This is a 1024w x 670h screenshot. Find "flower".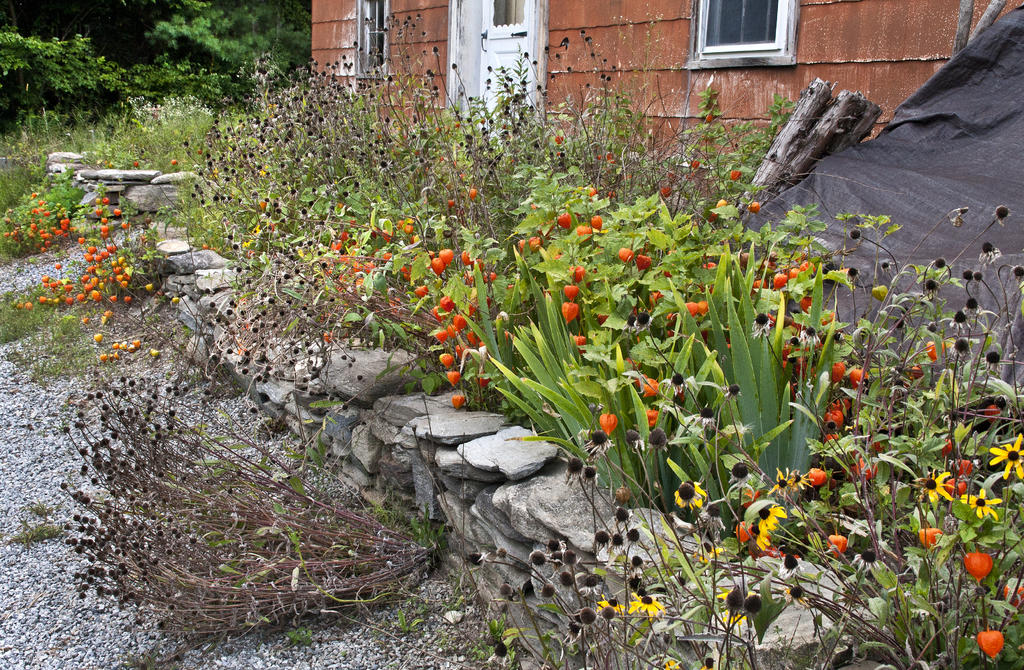
Bounding box: locate(588, 186, 600, 198).
